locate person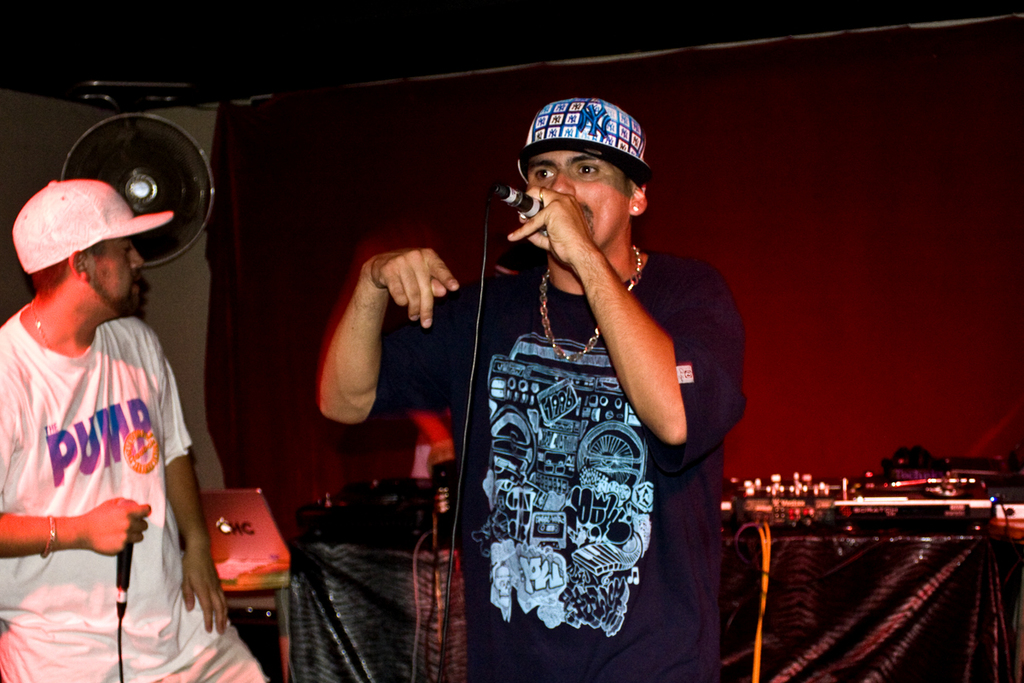
<region>0, 179, 265, 682</region>
